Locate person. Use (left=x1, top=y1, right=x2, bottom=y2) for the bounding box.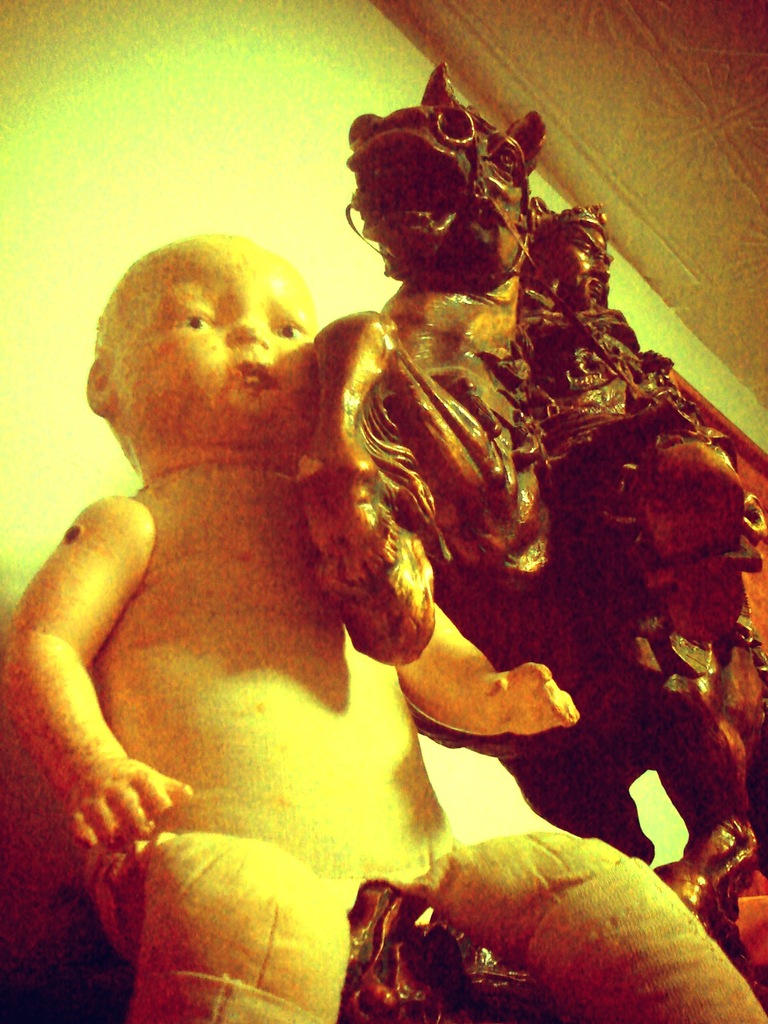
(left=522, top=227, right=746, bottom=646).
